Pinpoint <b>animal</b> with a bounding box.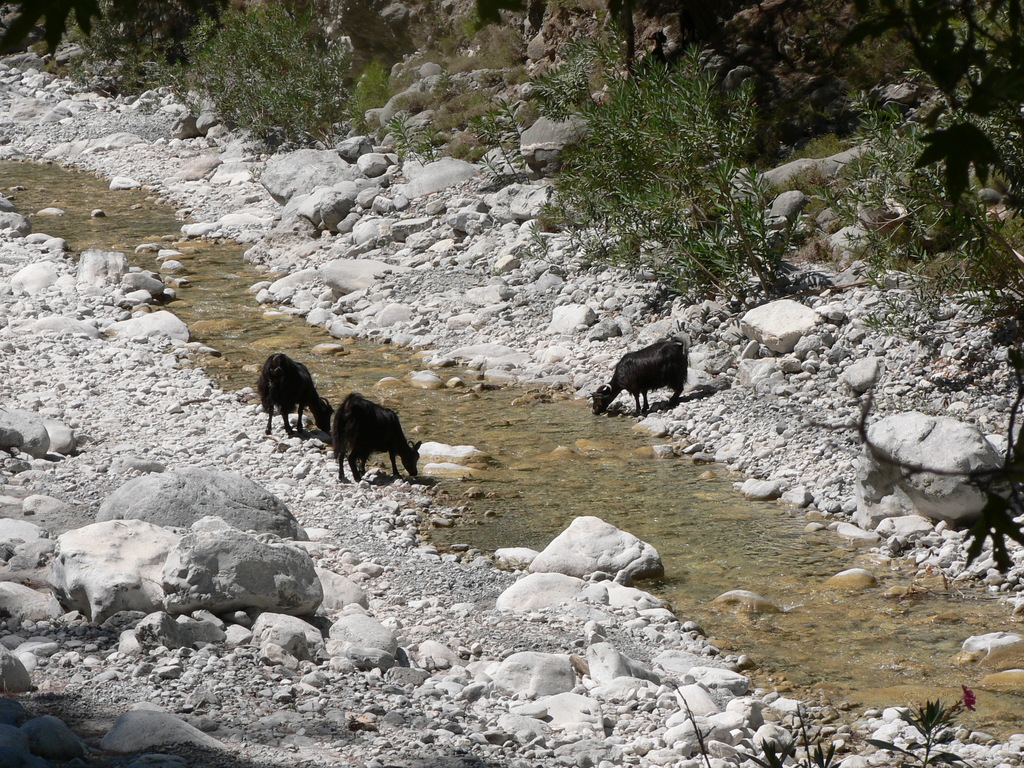
select_region(591, 343, 687, 413).
